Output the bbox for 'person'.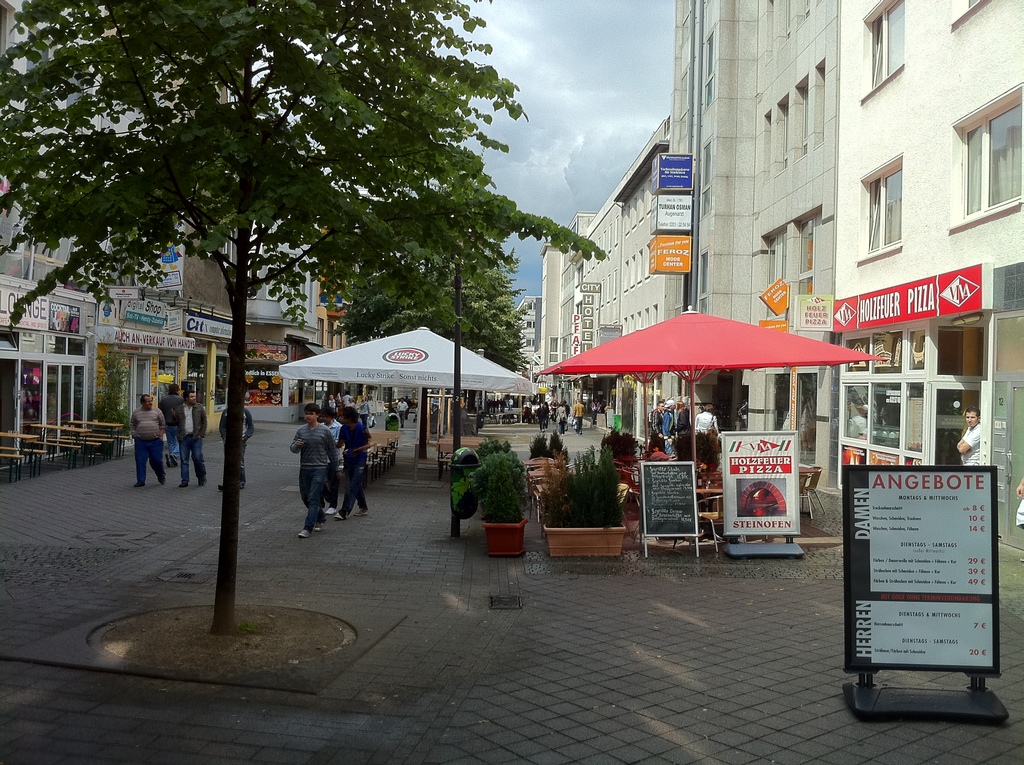
x1=955 y1=408 x2=982 y2=471.
